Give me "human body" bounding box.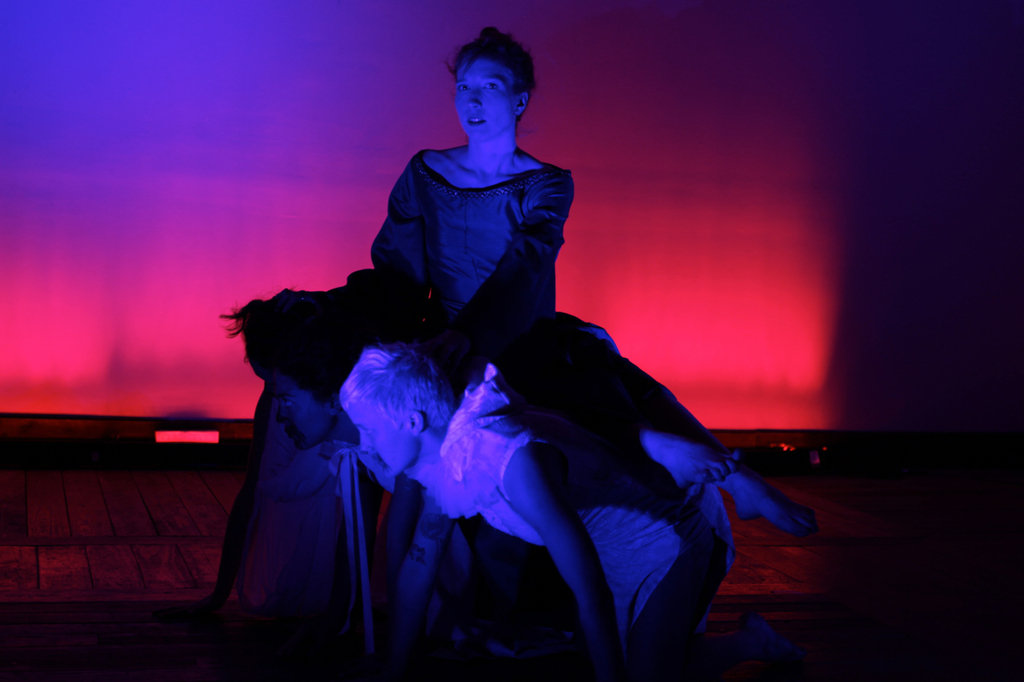
<box>232,29,820,536</box>.
